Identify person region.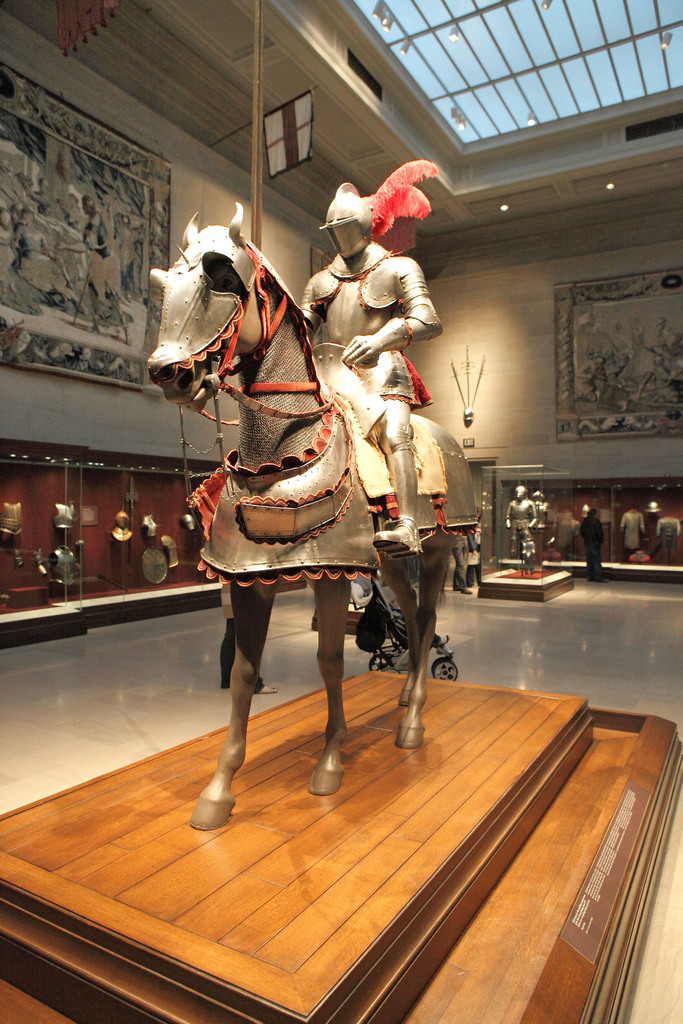
Region: x1=621, y1=509, x2=640, y2=570.
